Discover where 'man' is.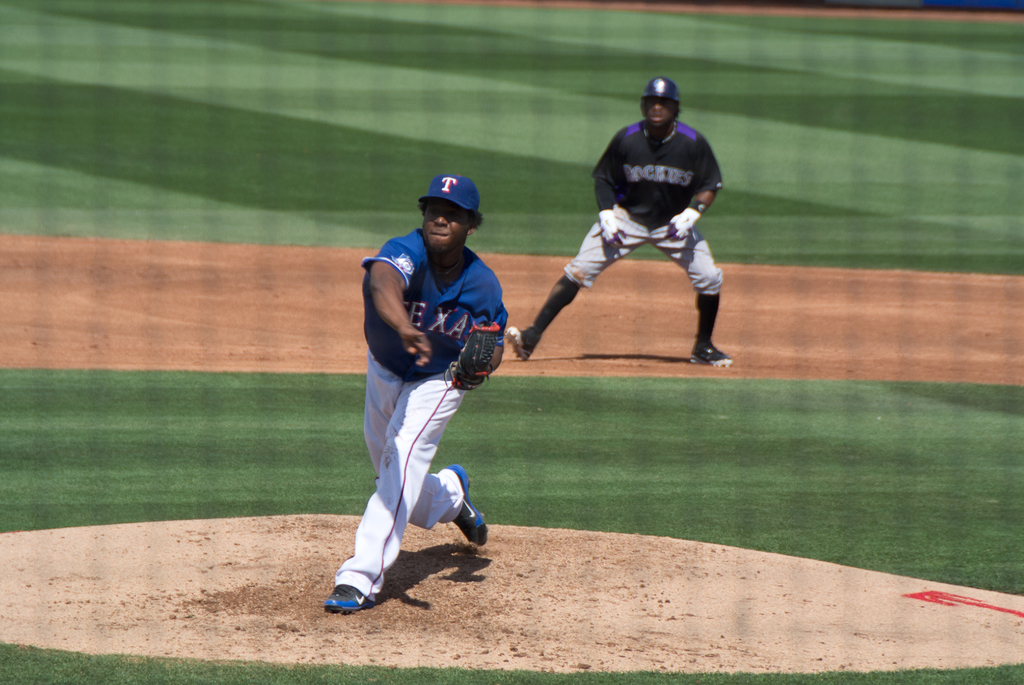
Discovered at Rect(511, 73, 739, 369).
